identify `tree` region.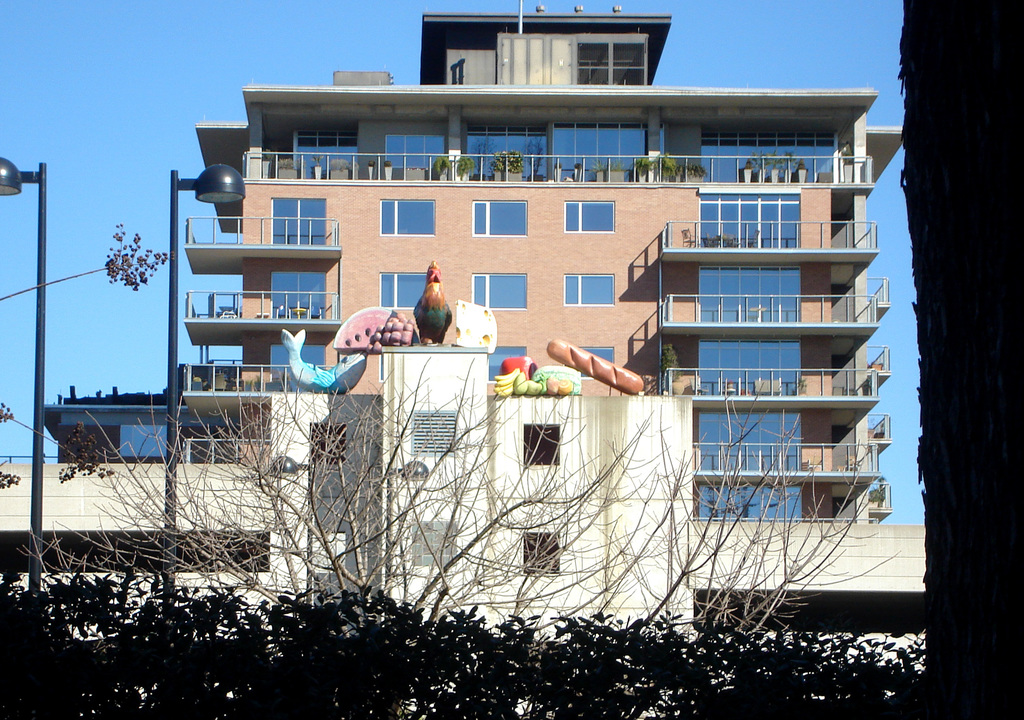
Region: bbox(0, 221, 177, 492).
